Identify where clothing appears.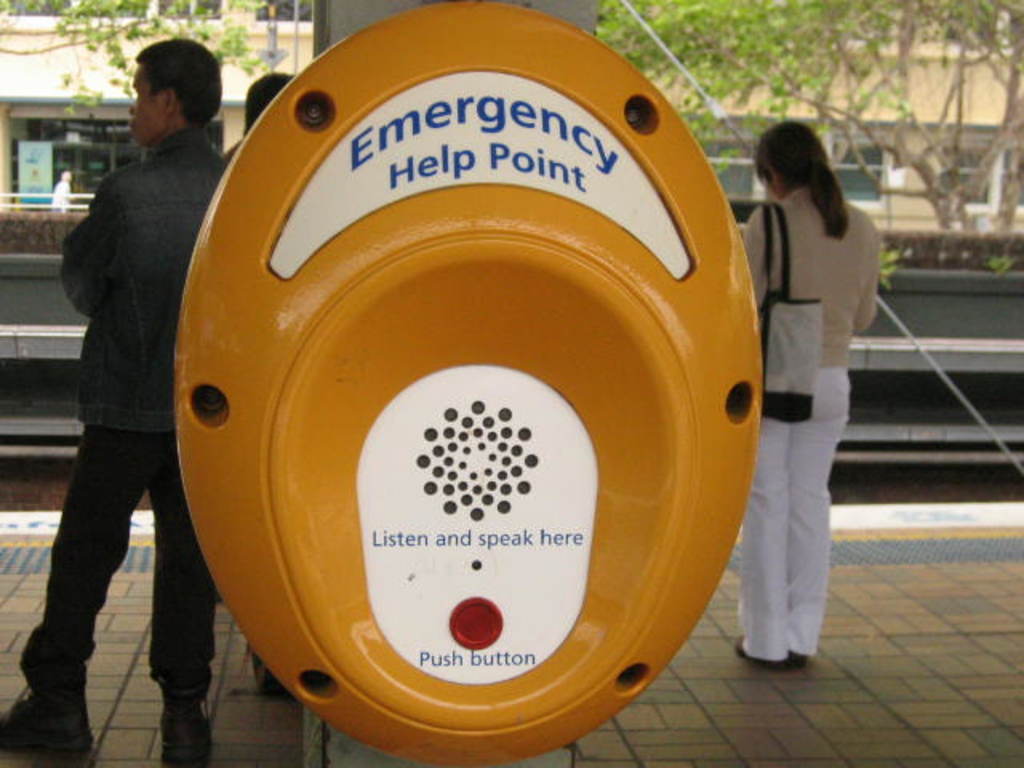
Appears at (left=19, top=125, right=222, bottom=693).
